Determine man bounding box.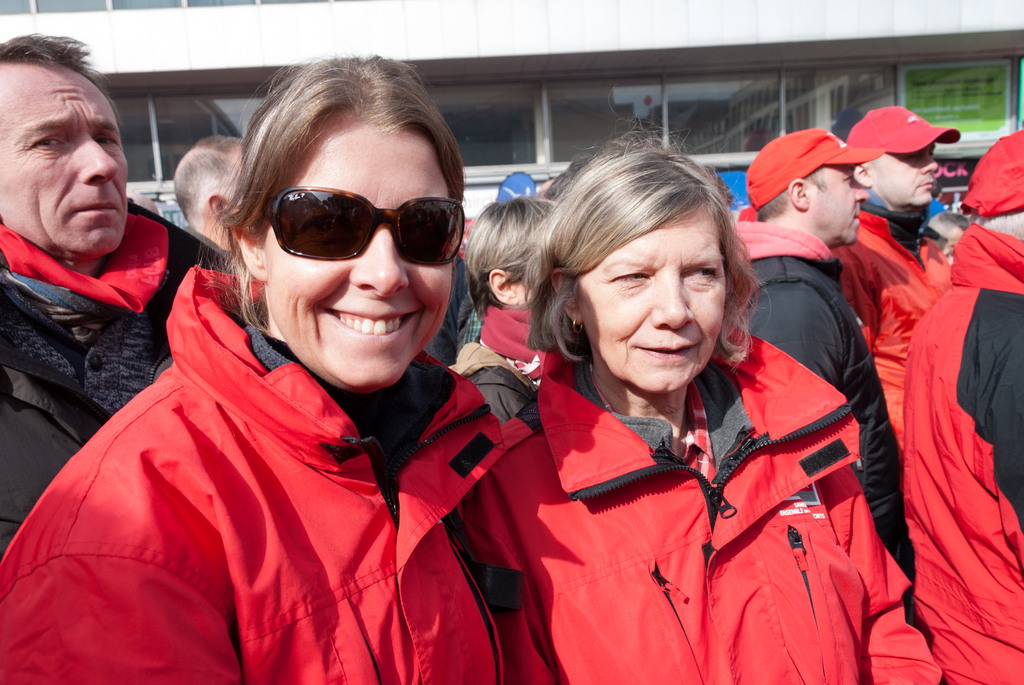
Determined: select_region(0, 40, 193, 464).
